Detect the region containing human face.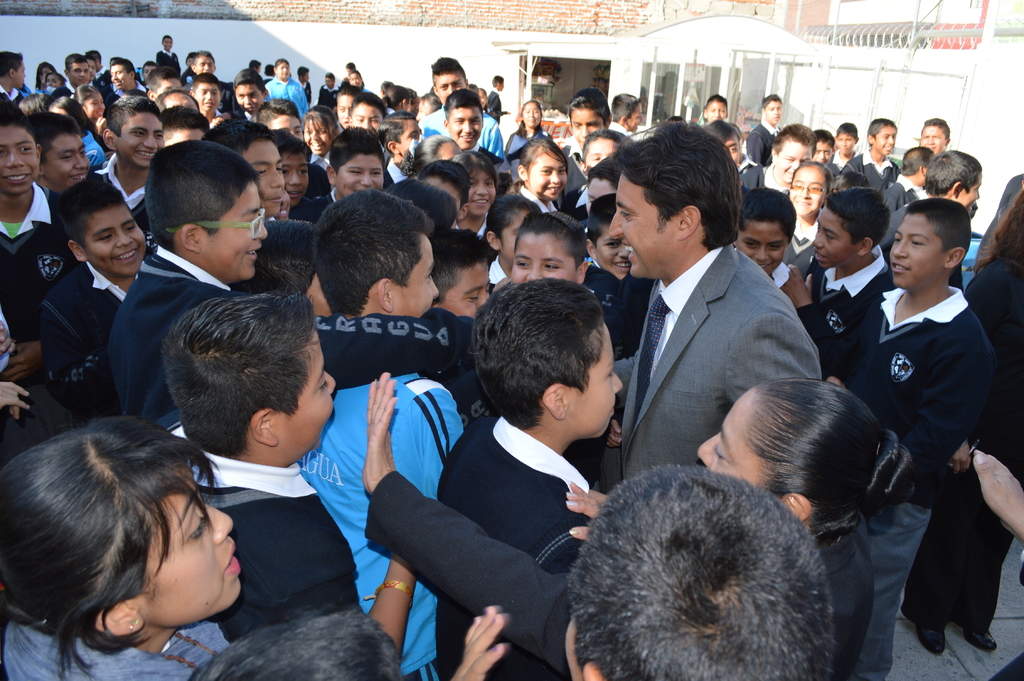
x1=125, y1=460, x2=242, y2=632.
